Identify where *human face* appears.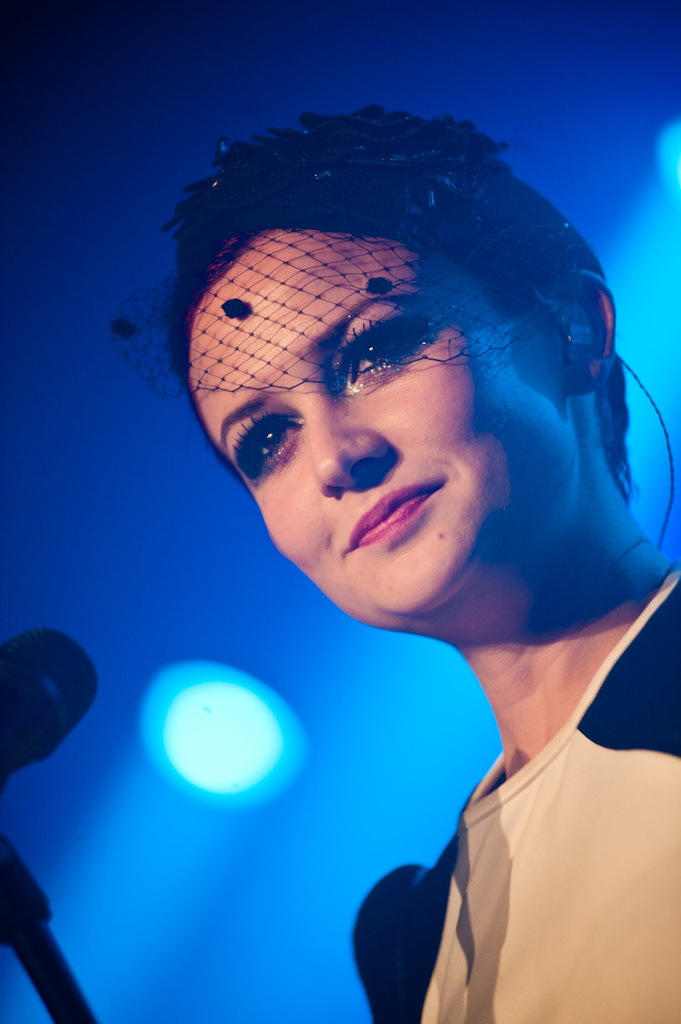
Appears at pyautogui.locateOnScreen(195, 227, 576, 614).
